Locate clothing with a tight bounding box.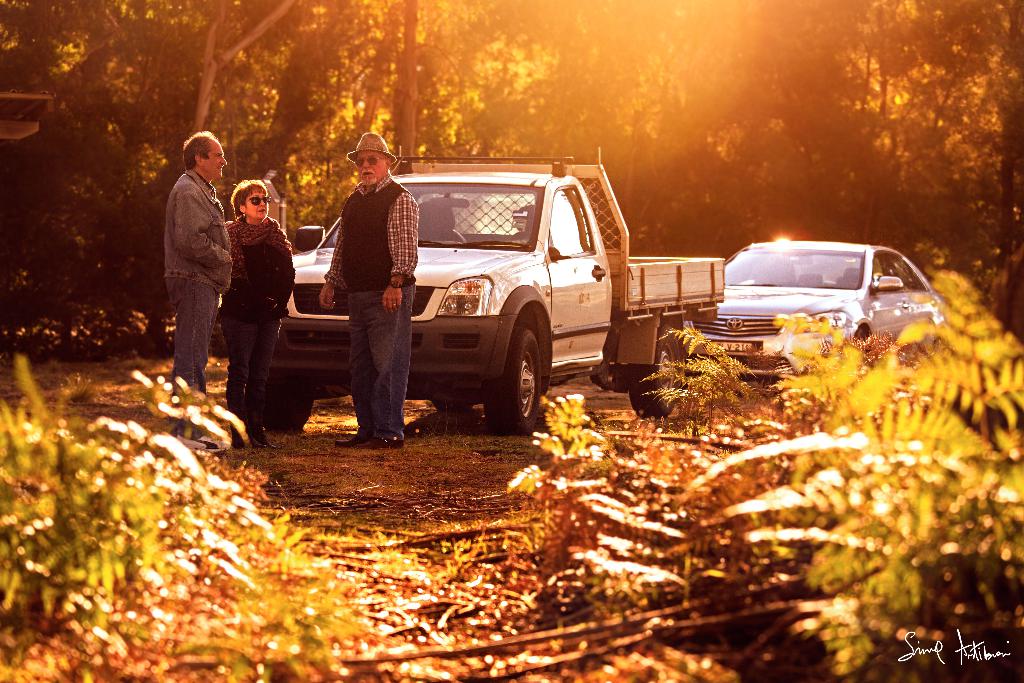
bbox(220, 314, 280, 411).
